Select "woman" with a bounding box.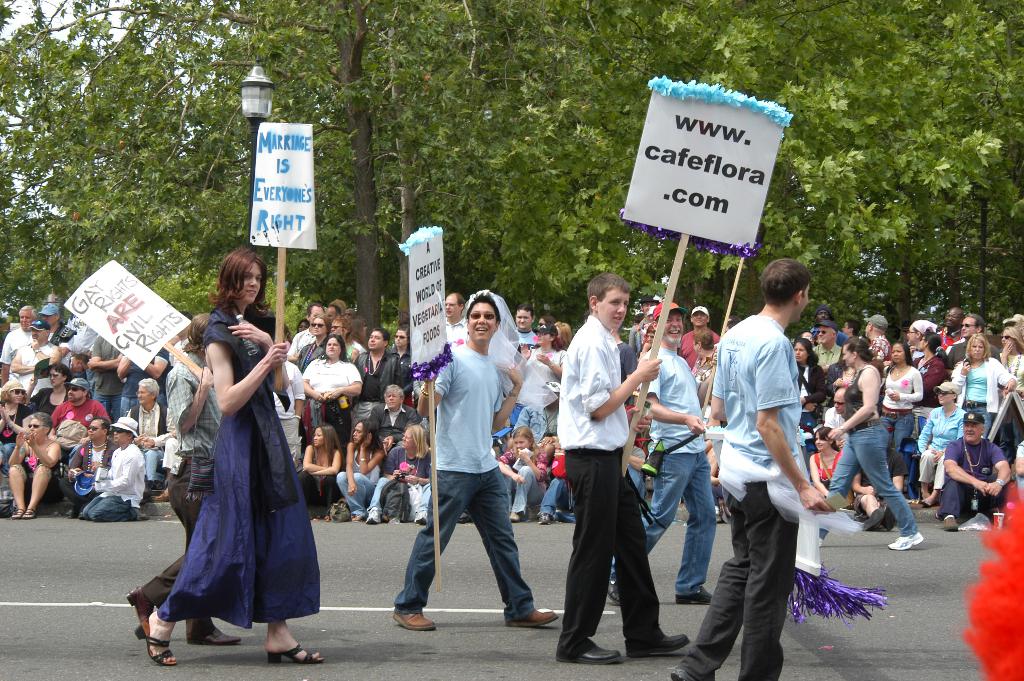
<region>296, 423, 344, 523</region>.
